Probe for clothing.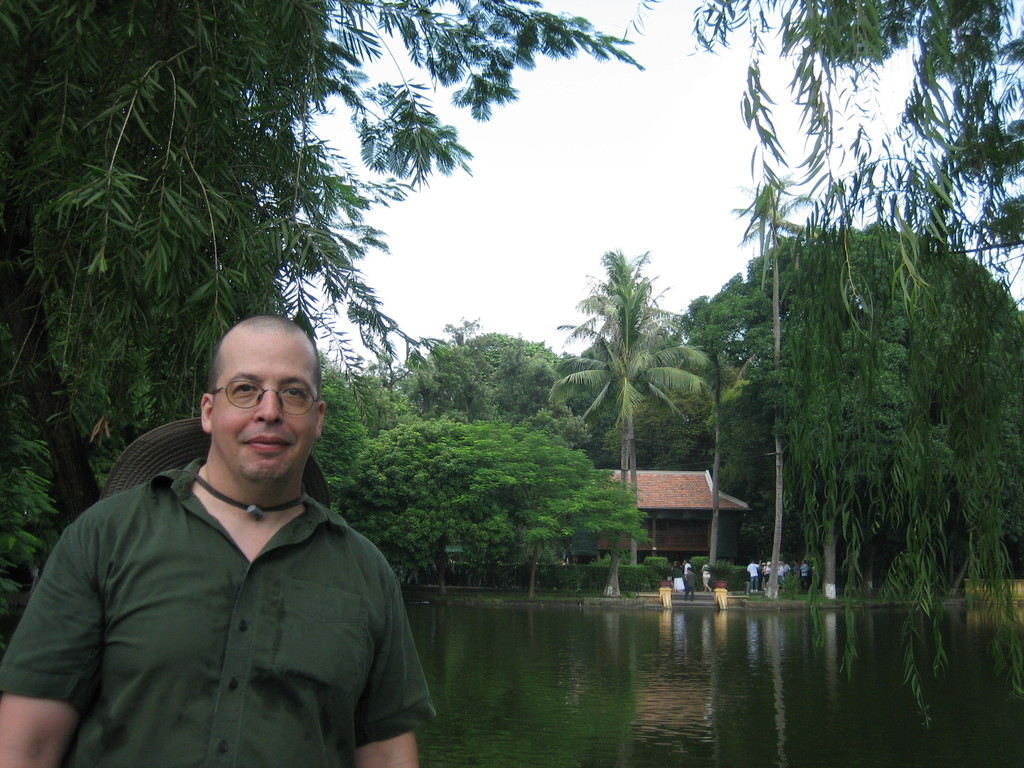
Probe result: l=746, t=563, r=758, b=589.
